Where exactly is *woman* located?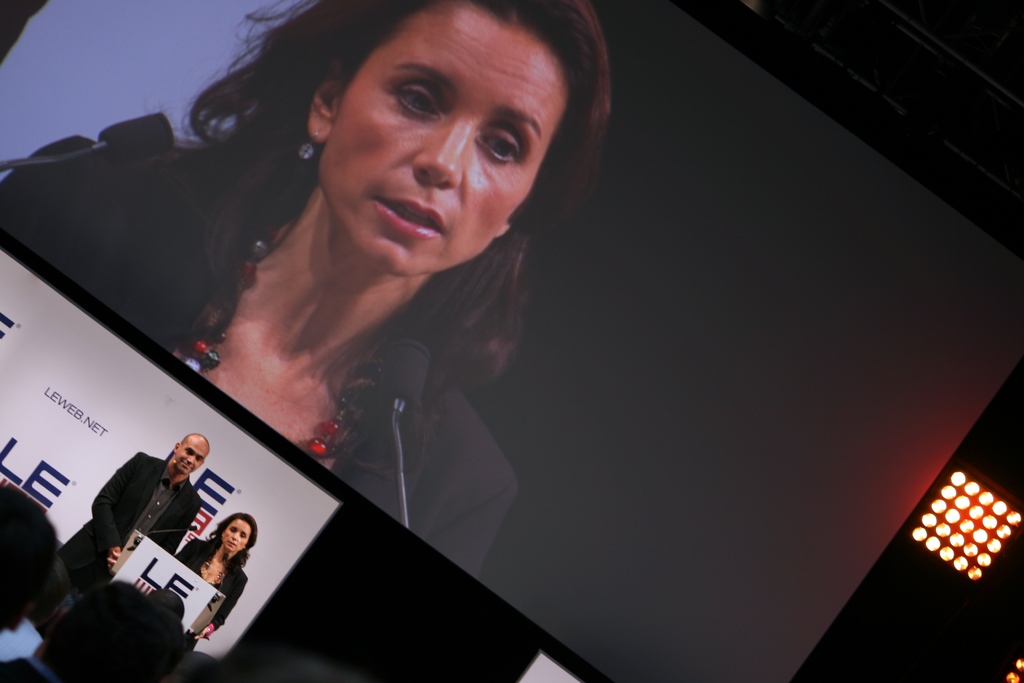
Its bounding box is [170, 509, 260, 657].
